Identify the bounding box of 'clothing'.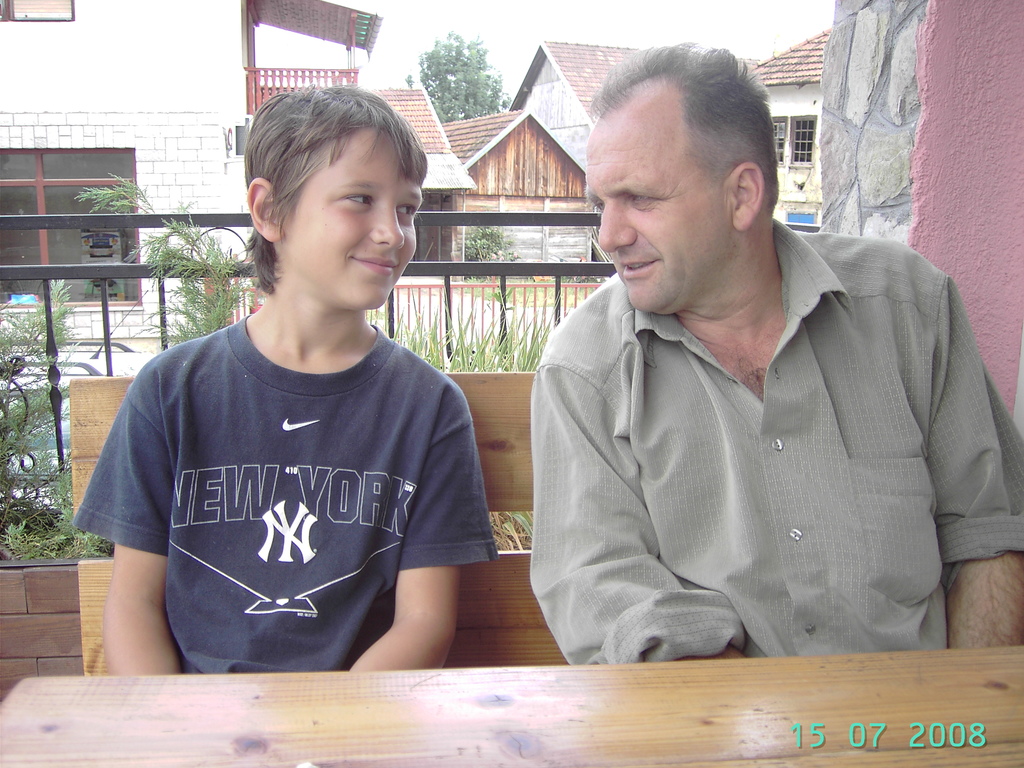
crop(508, 214, 1009, 671).
